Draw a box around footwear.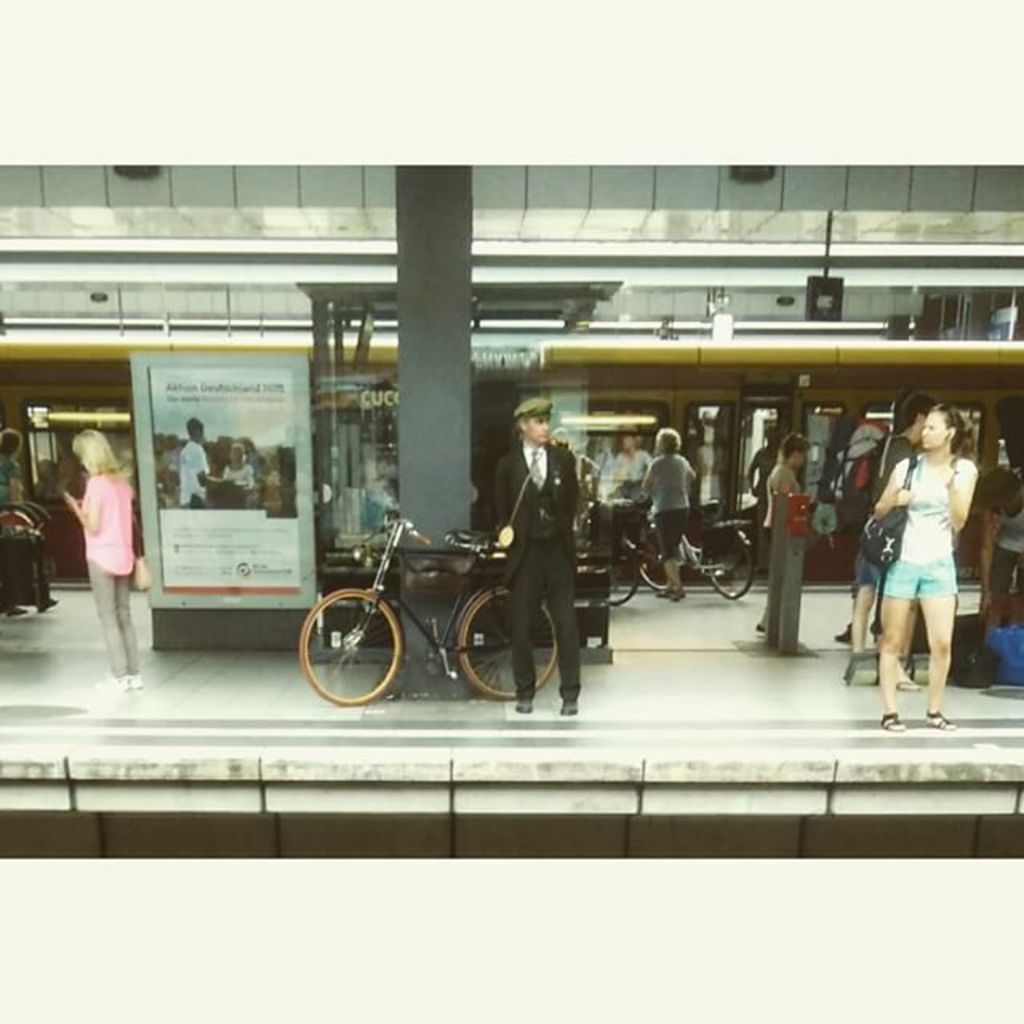
left=878, top=702, right=909, bottom=741.
